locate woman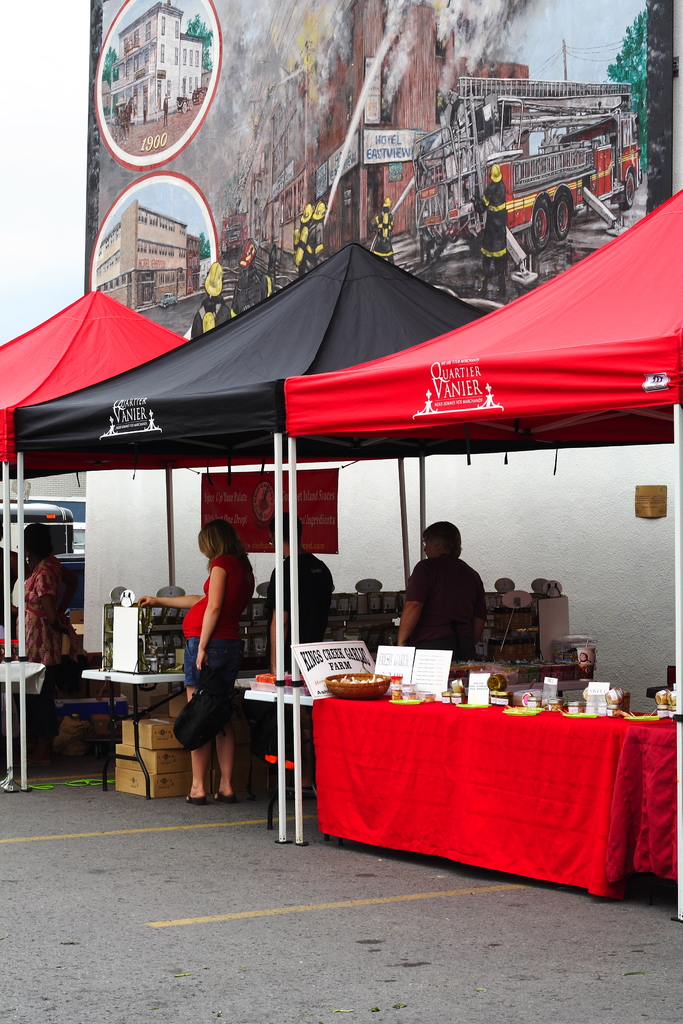
left=169, top=495, right=256, bottom=838
